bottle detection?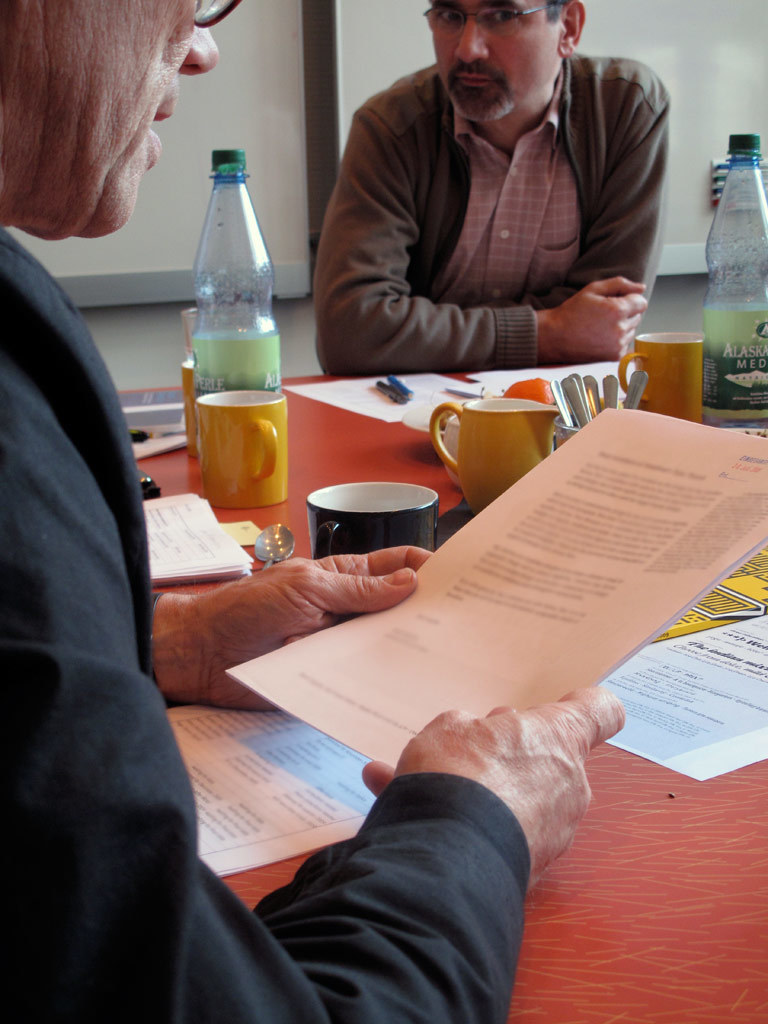
<box>175,147,287,459</box>
